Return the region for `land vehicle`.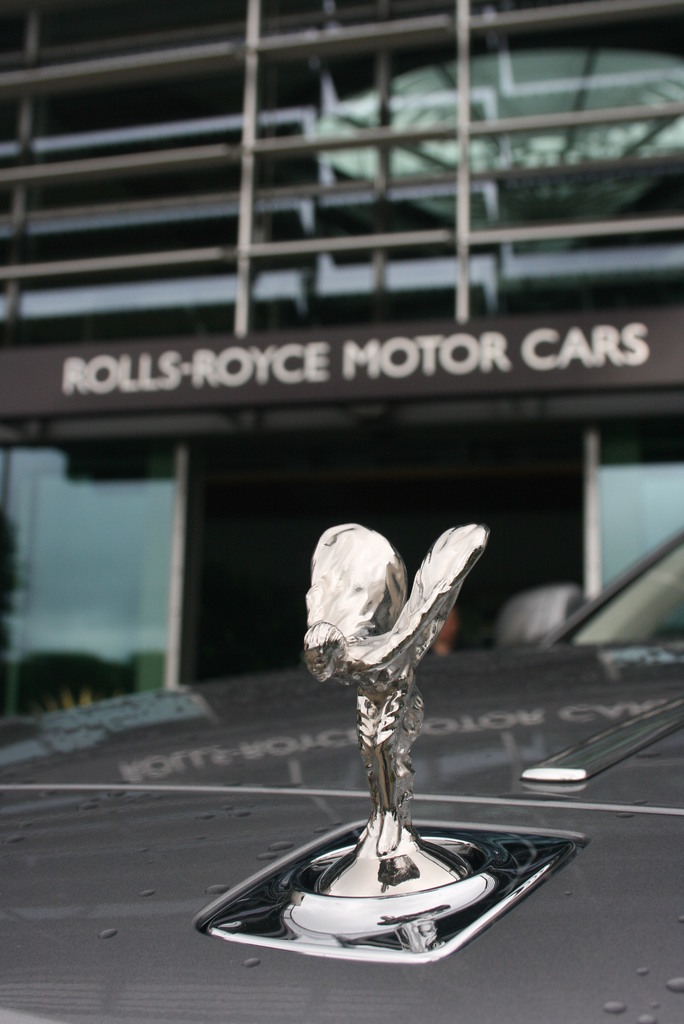
0 522 683 1023.
